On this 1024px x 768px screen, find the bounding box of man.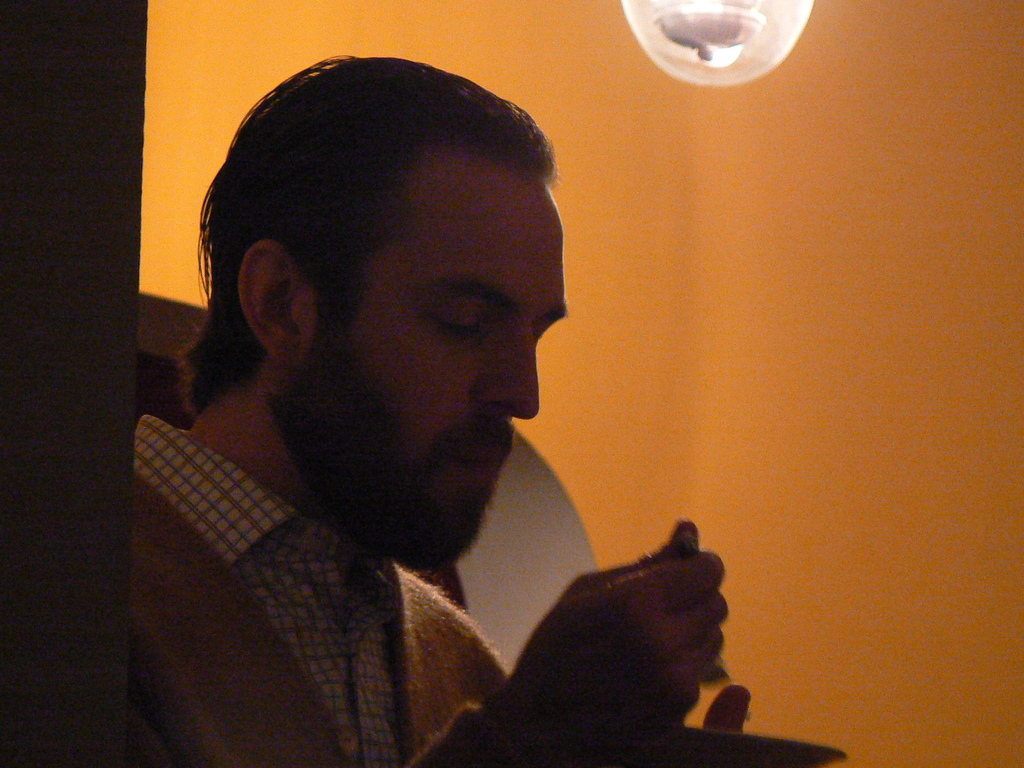
Bounding box: locate(126, 56, 758, 767).
